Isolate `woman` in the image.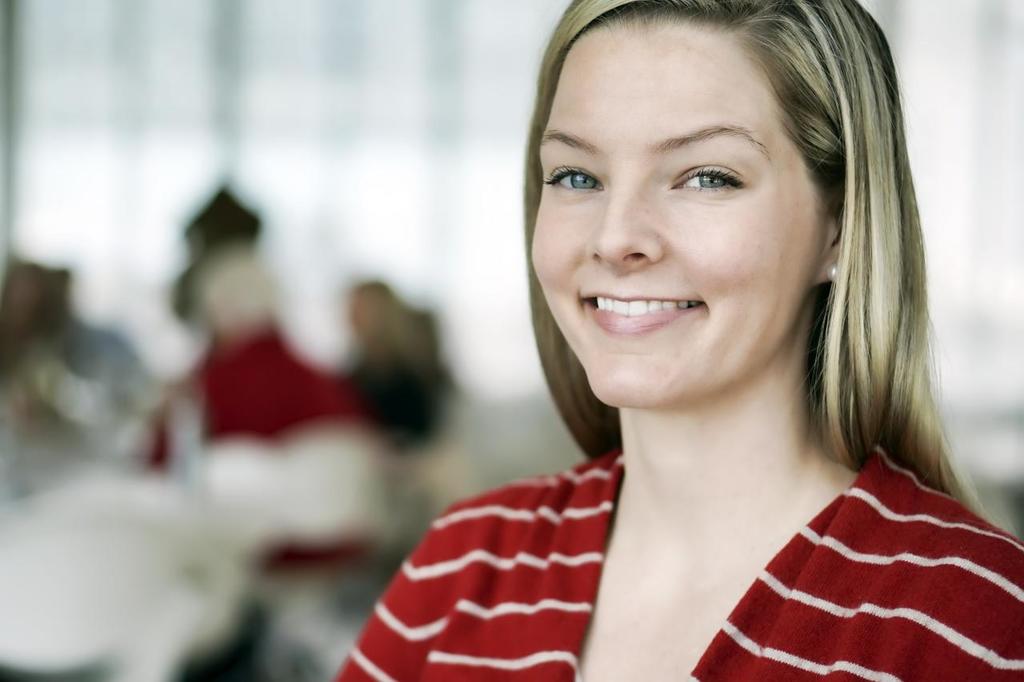
Isolated region: box=[340, 4, 1006, 673].
